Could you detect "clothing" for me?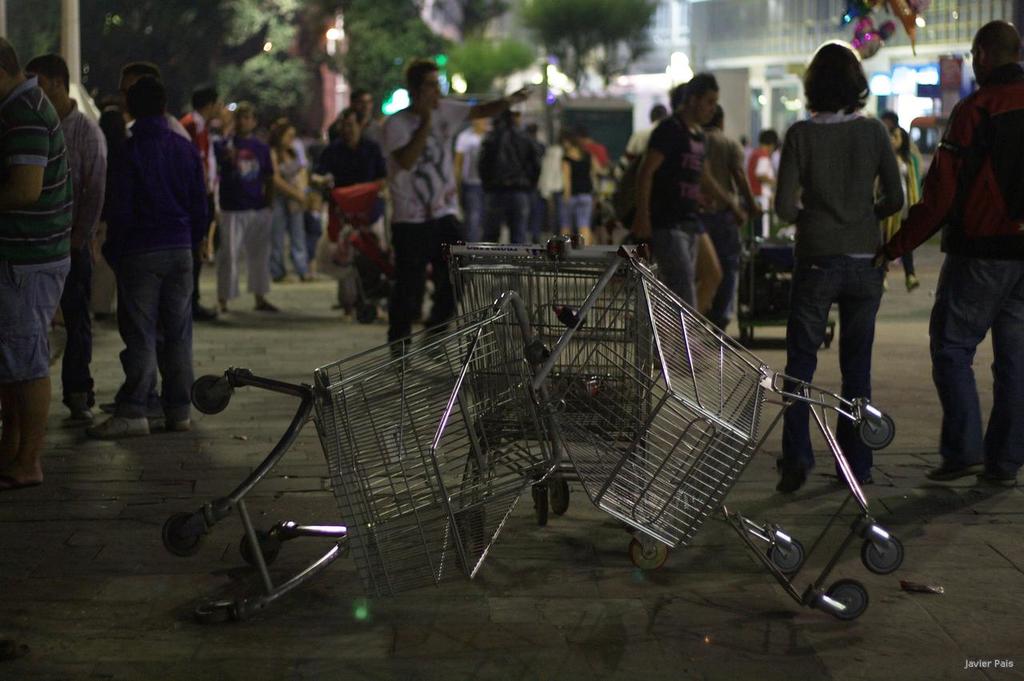
Detection result: 875, 151, 922, 277.
